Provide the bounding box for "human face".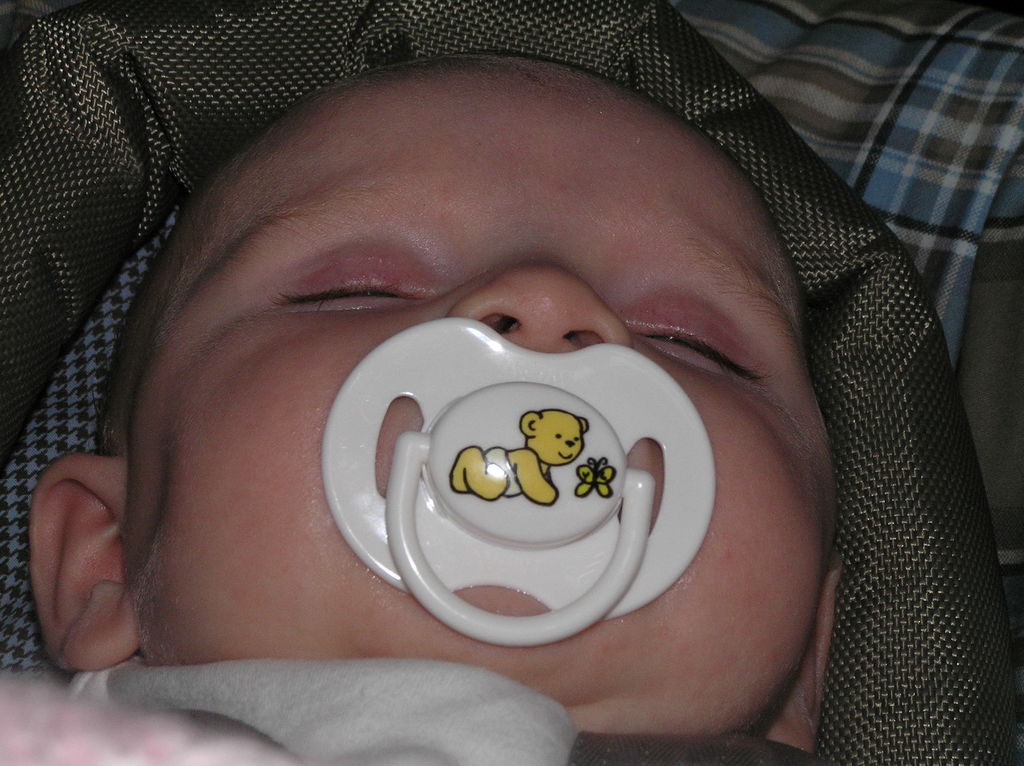
bbox(131, 64, 827, 737).
